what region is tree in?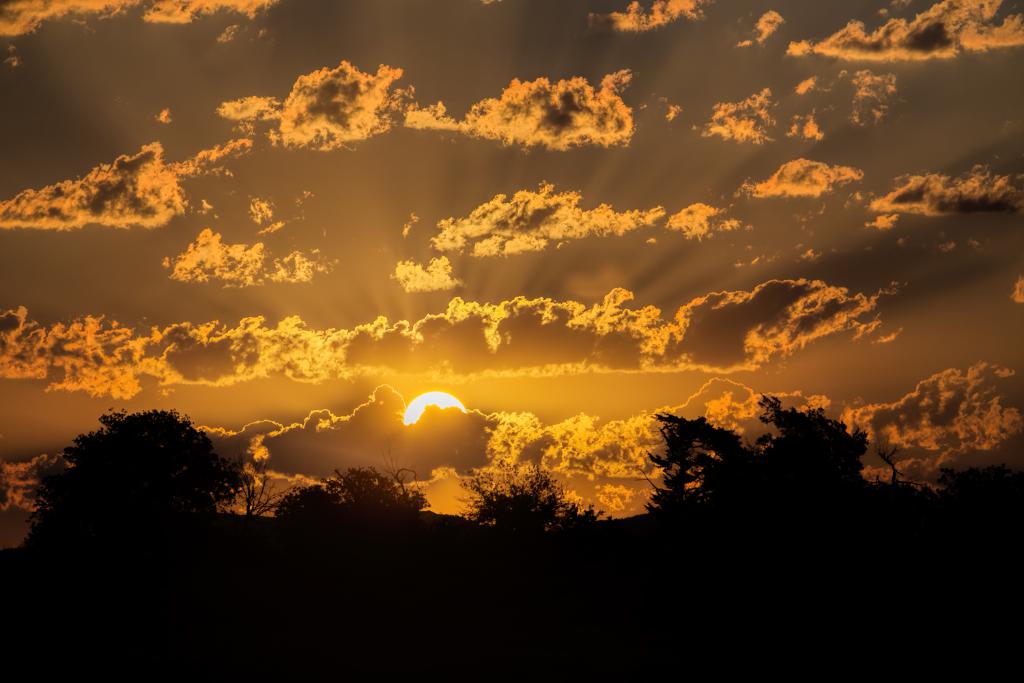
(x1=271, y1=453, x2=427, y2=533).
